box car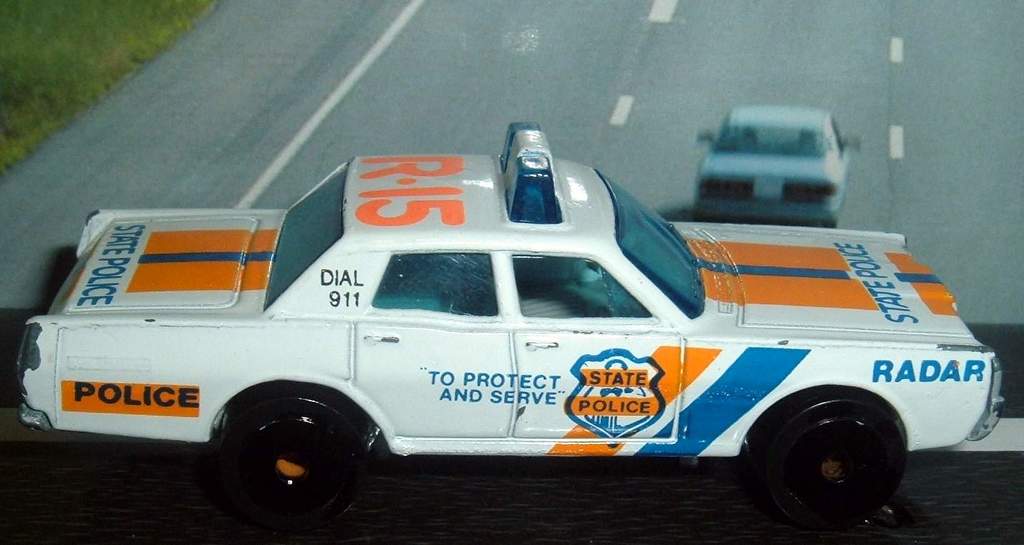
rect(15, 124, 1003, 520)
